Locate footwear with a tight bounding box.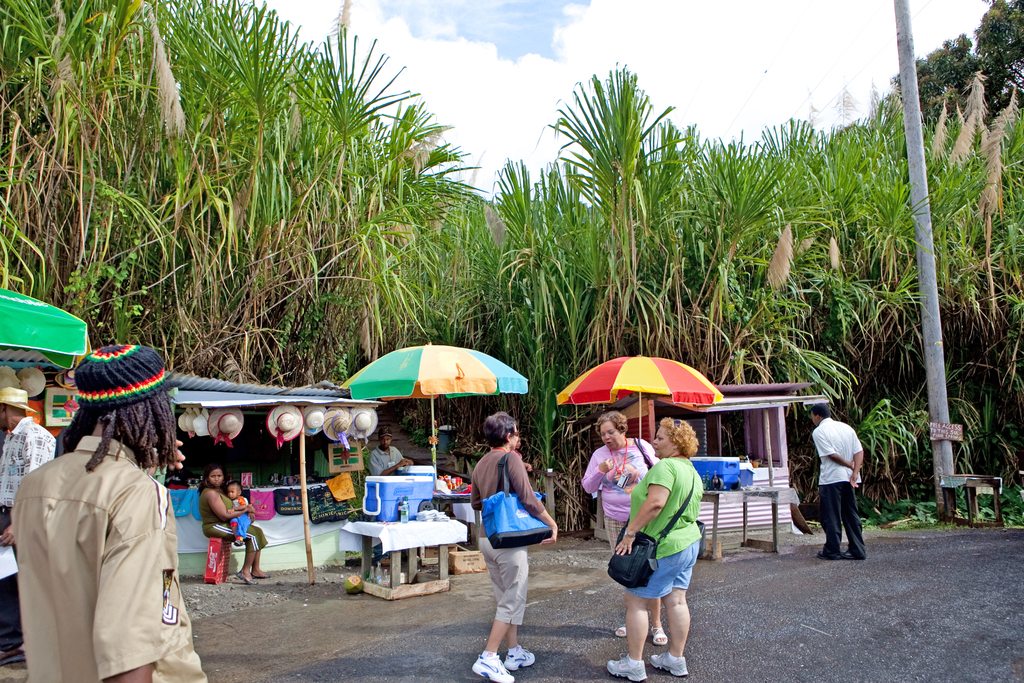
<bbox>605, 650, 648, 679</bbox>.
